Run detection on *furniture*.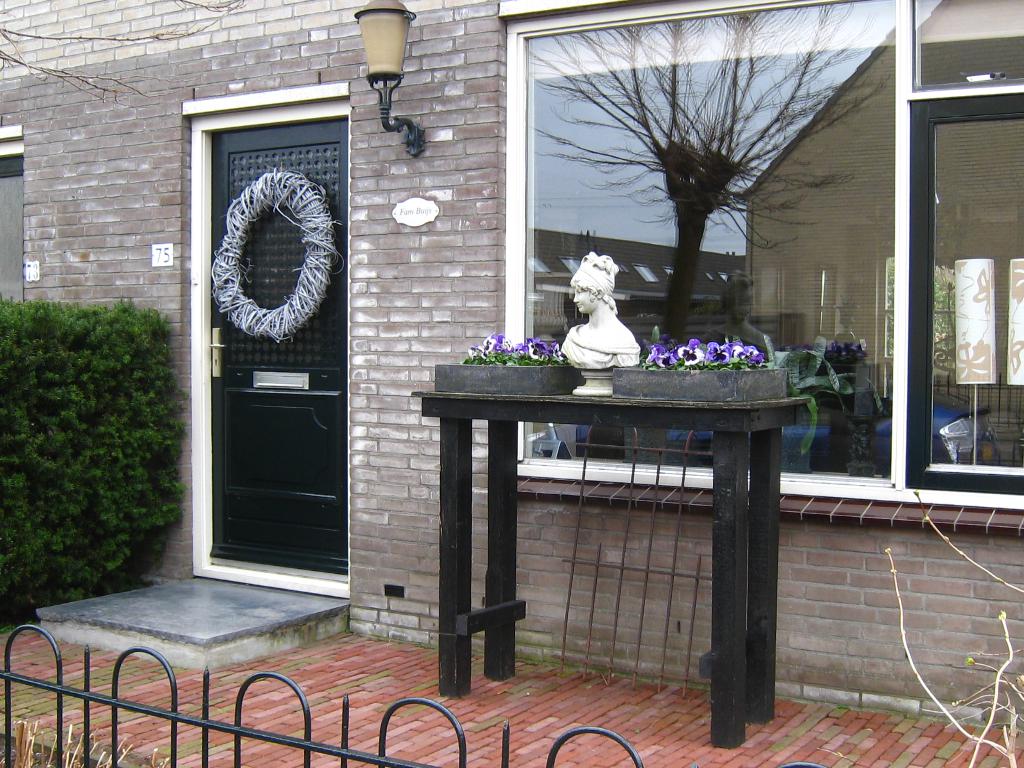
Result: <bbox>408, 362, 886, 751</bbox>.
